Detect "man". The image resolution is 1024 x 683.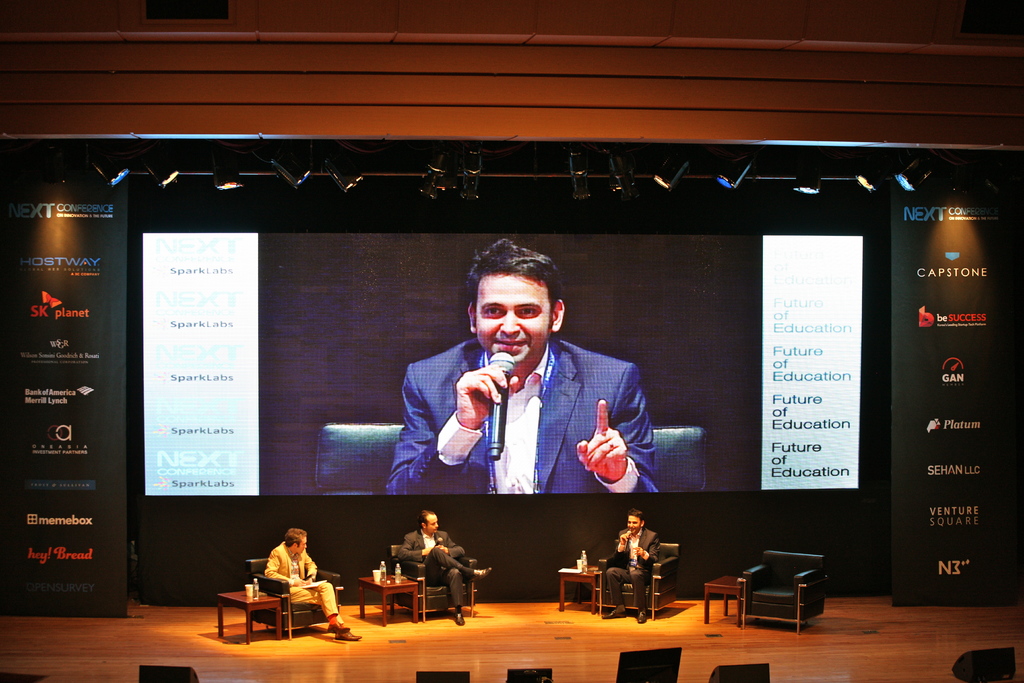
Rect(396, 509, 493, 627).
